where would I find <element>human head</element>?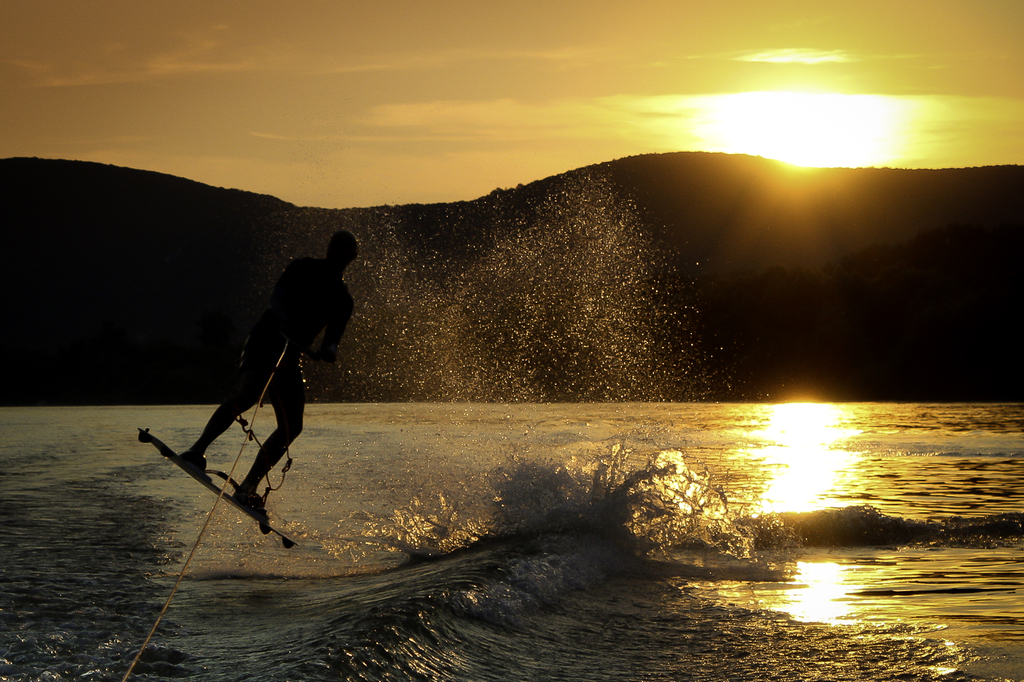
At l=327, t=234, r=362, b=272.
